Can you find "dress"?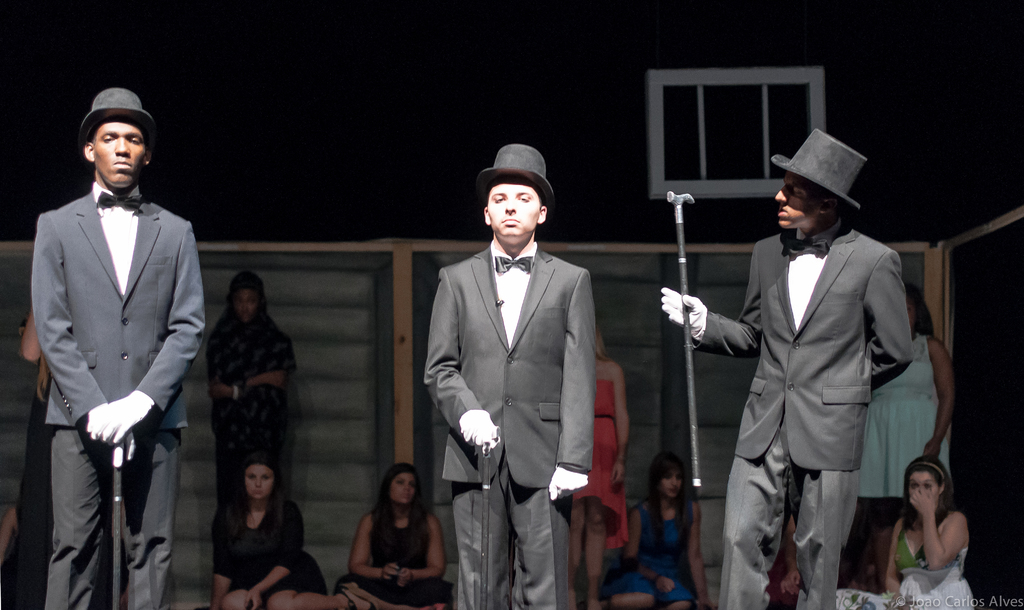
Yes, bounding box: bbox(822, 513, 973, 609).
